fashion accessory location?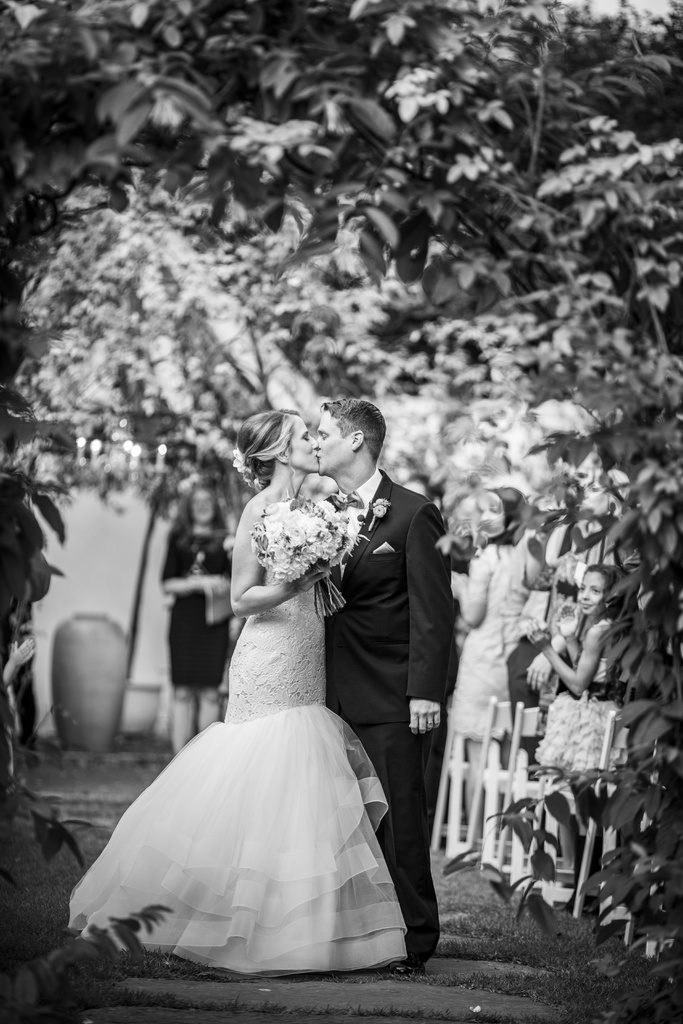
{"x1": 227, "y1": 447, "x2": 255, "y2": 477}
